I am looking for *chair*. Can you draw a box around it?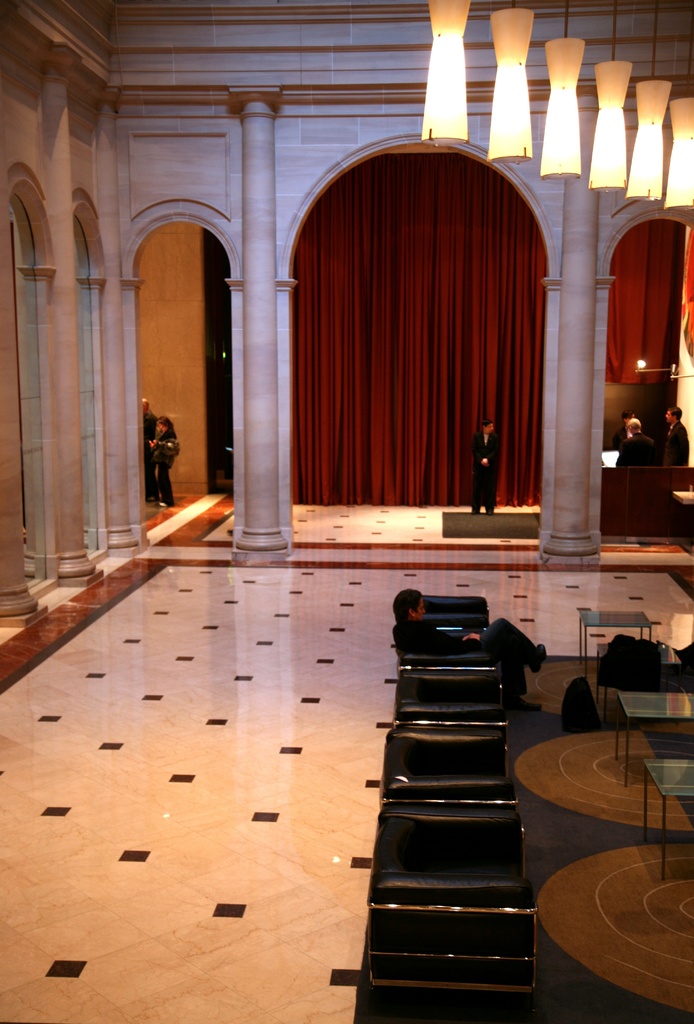
Sure, the bounding box is rect(361, 795, 535, 916).
